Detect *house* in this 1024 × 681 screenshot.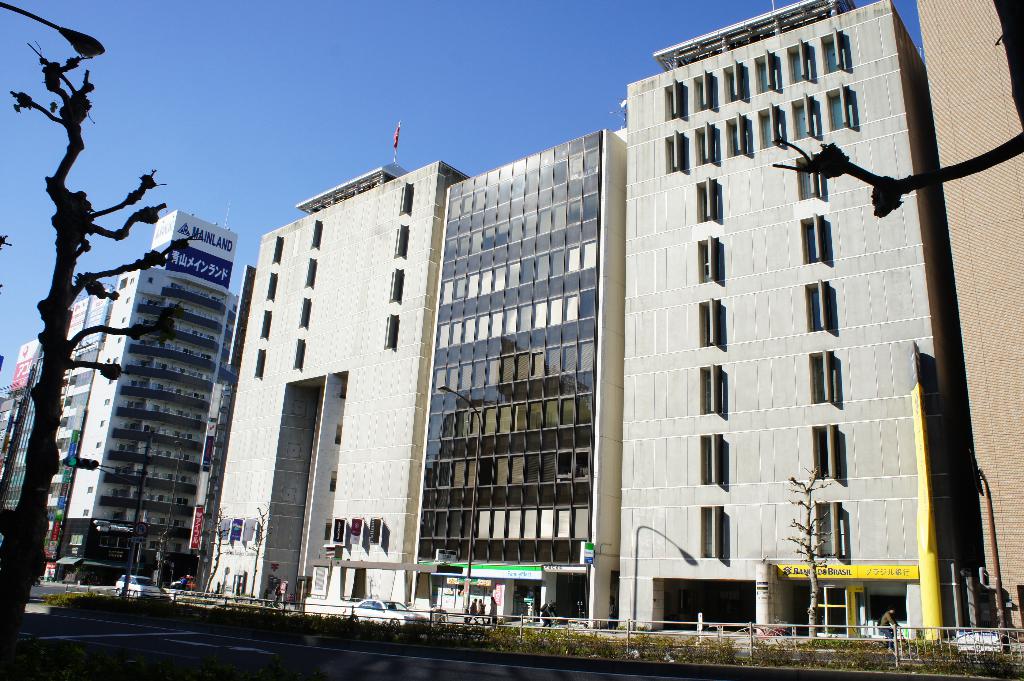
Detection: l=63, t=254, r=238, b=541.
